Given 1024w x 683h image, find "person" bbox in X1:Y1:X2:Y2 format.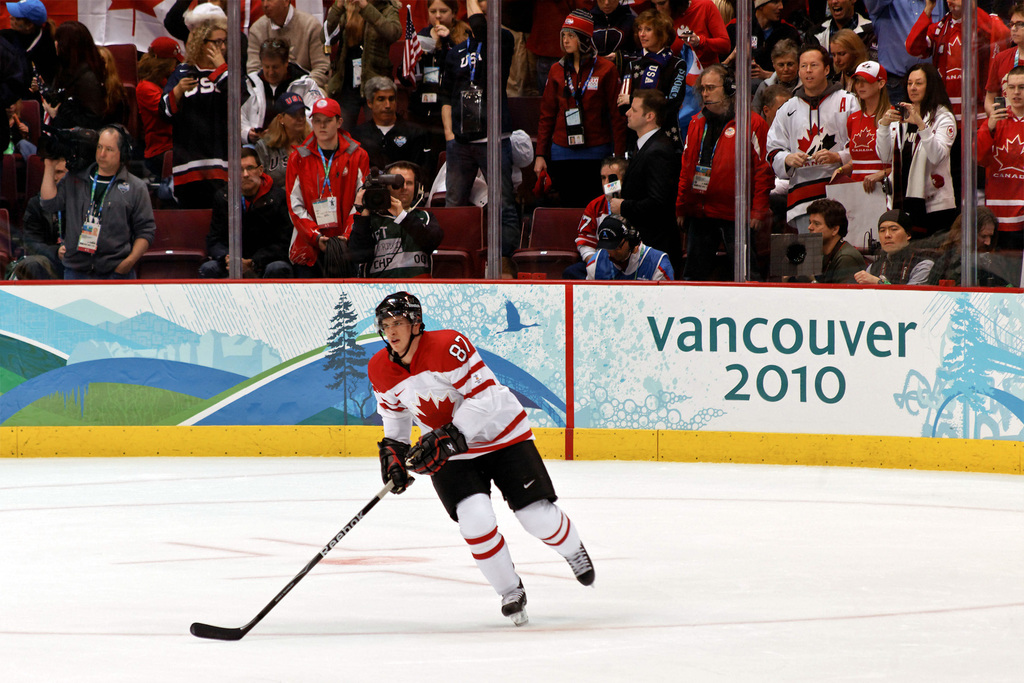
806:197:868:284.
